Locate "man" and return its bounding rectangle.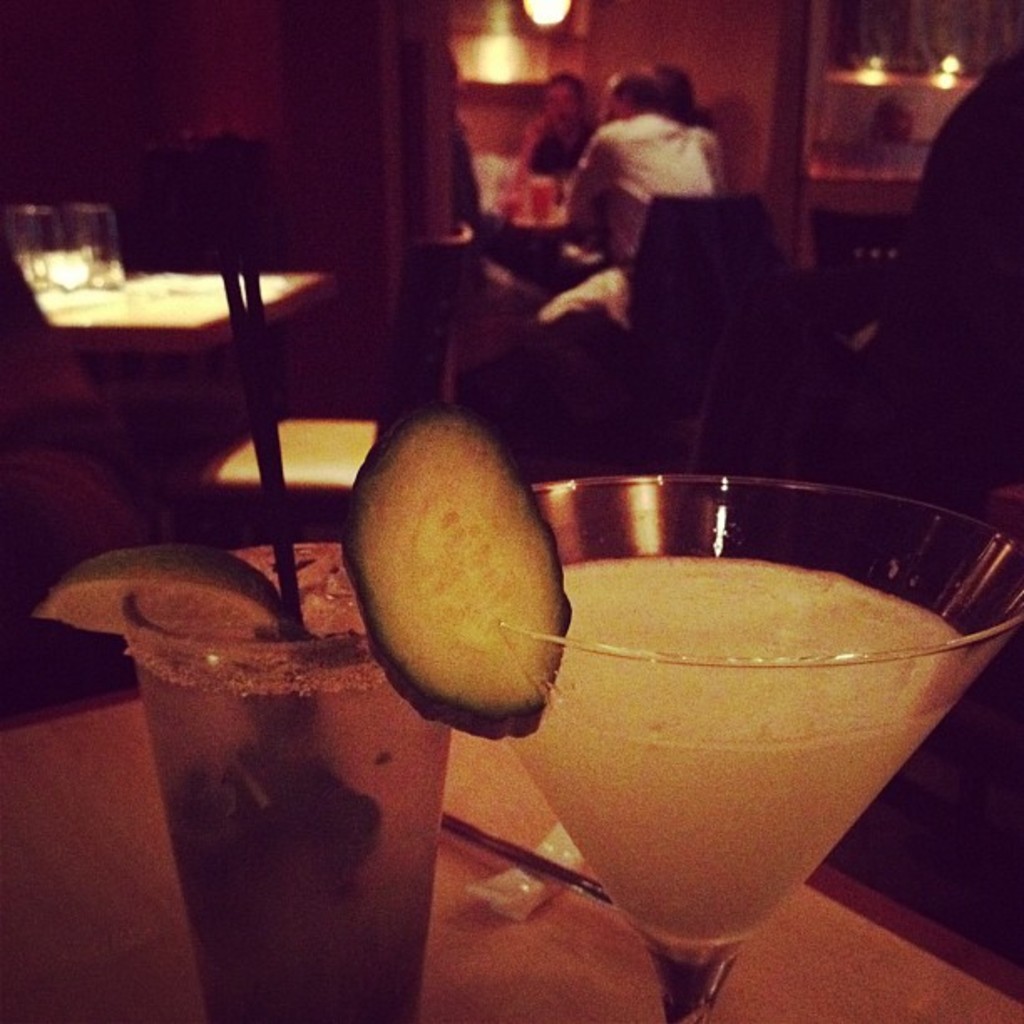
<bbox>651, 57, 706, 132</bbox>.
